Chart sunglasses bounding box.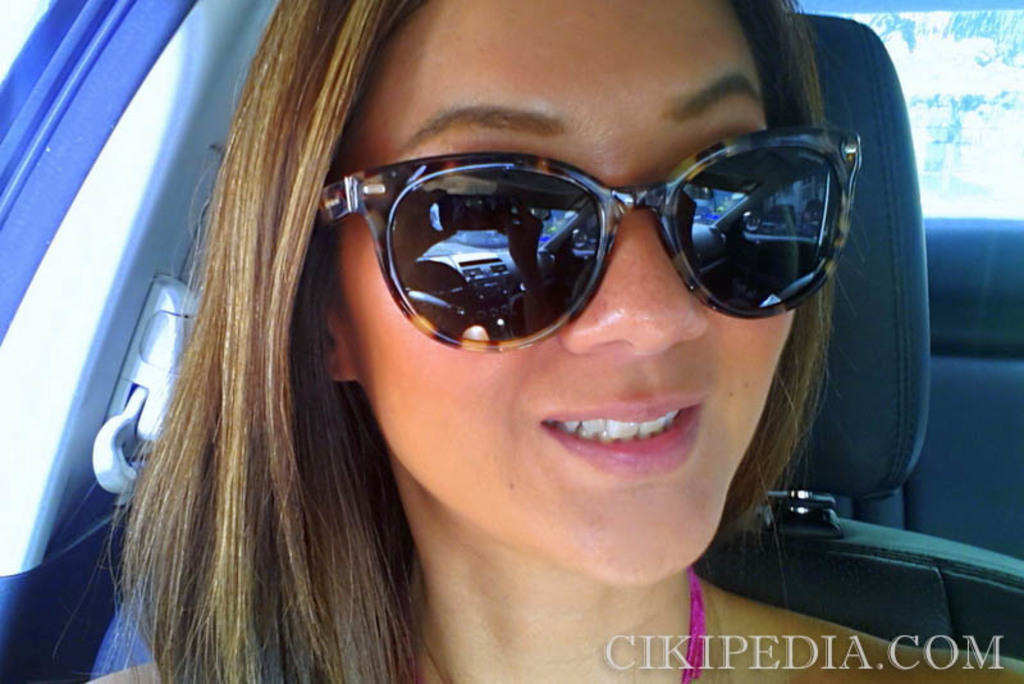
Charted: pyautogui.locateOnScreen(328, 129, 878, 364).
